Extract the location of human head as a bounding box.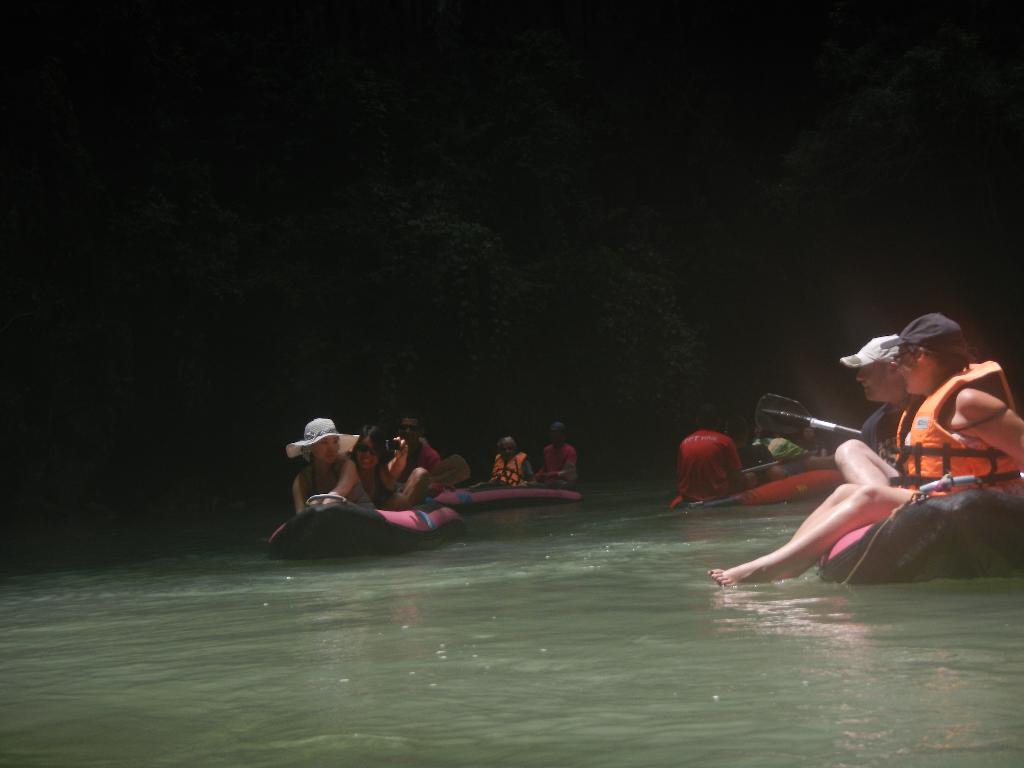
bbox(550, 424, 567, 447).
